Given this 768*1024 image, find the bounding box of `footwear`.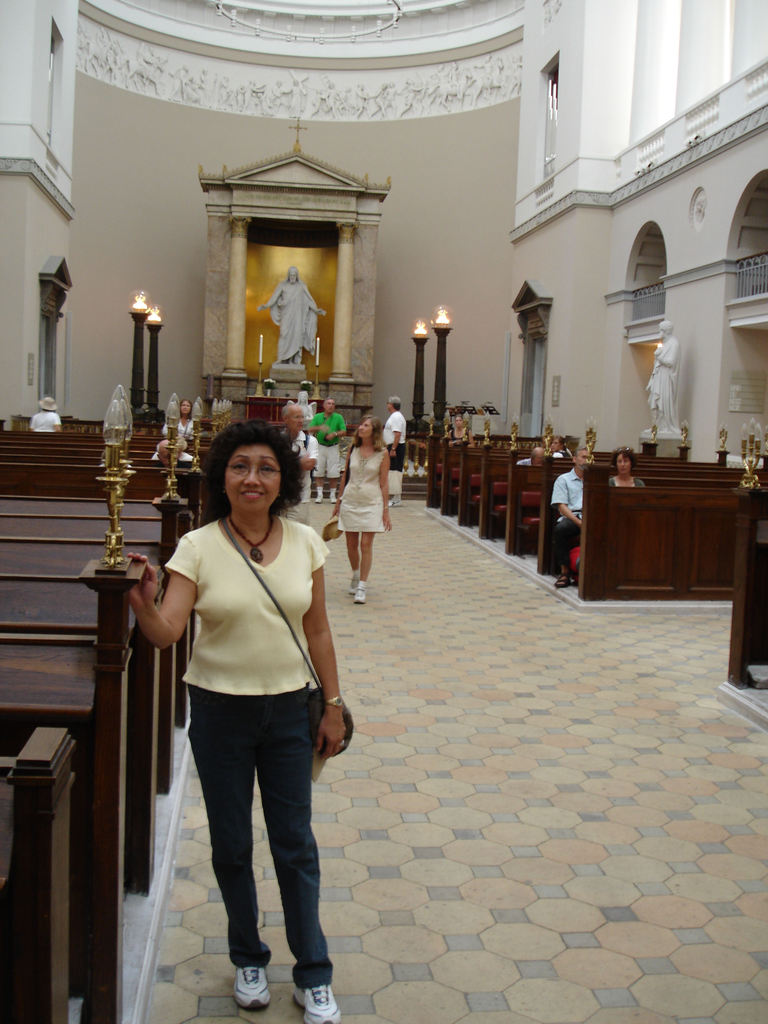
315/495/326/502.
